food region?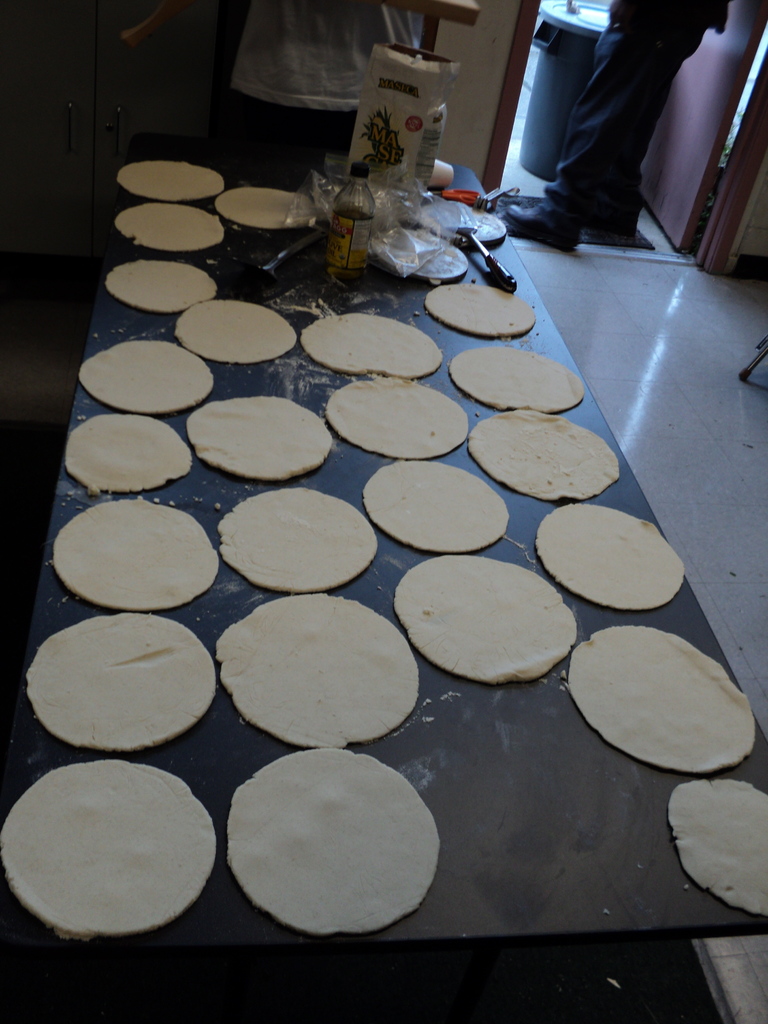
left=321, top=378, right=469, bottom=455
